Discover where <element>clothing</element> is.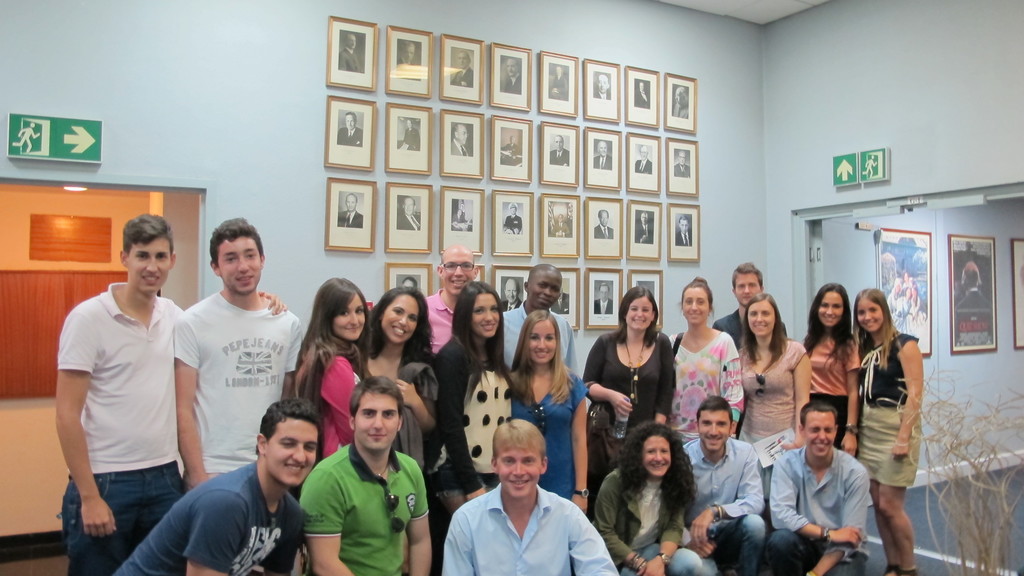
Discovered at Rect(336, 48, 364, 74).
